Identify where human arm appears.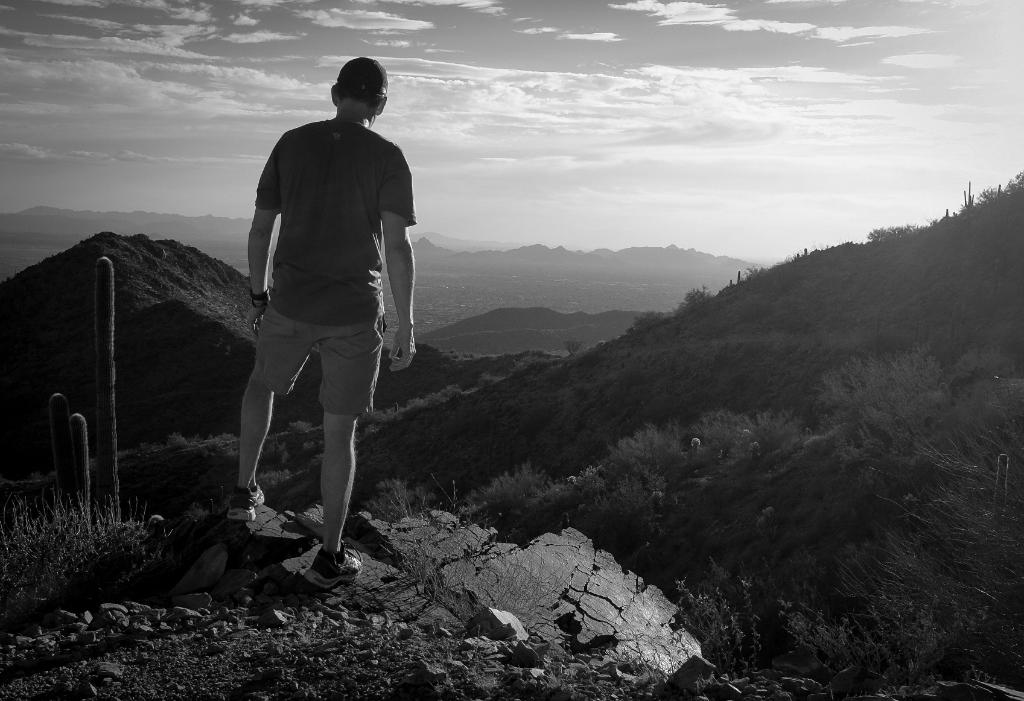
Appears at 374 205 417 371.
